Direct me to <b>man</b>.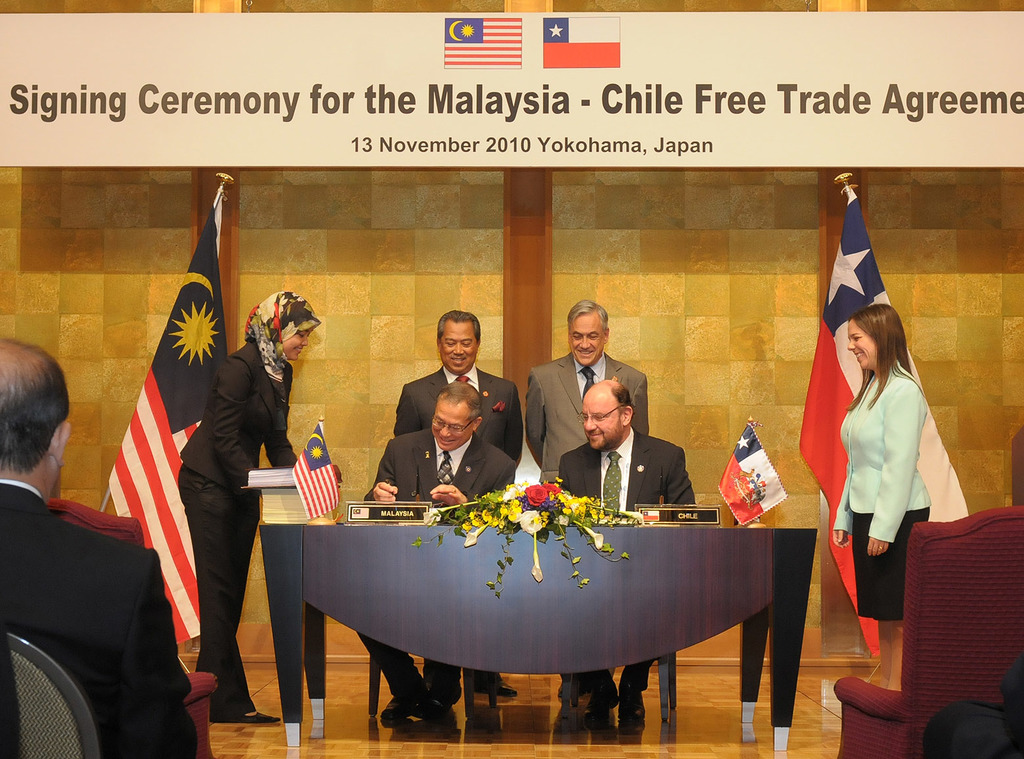
Direction: [left=0, top=334, right=195, bottom=752].
